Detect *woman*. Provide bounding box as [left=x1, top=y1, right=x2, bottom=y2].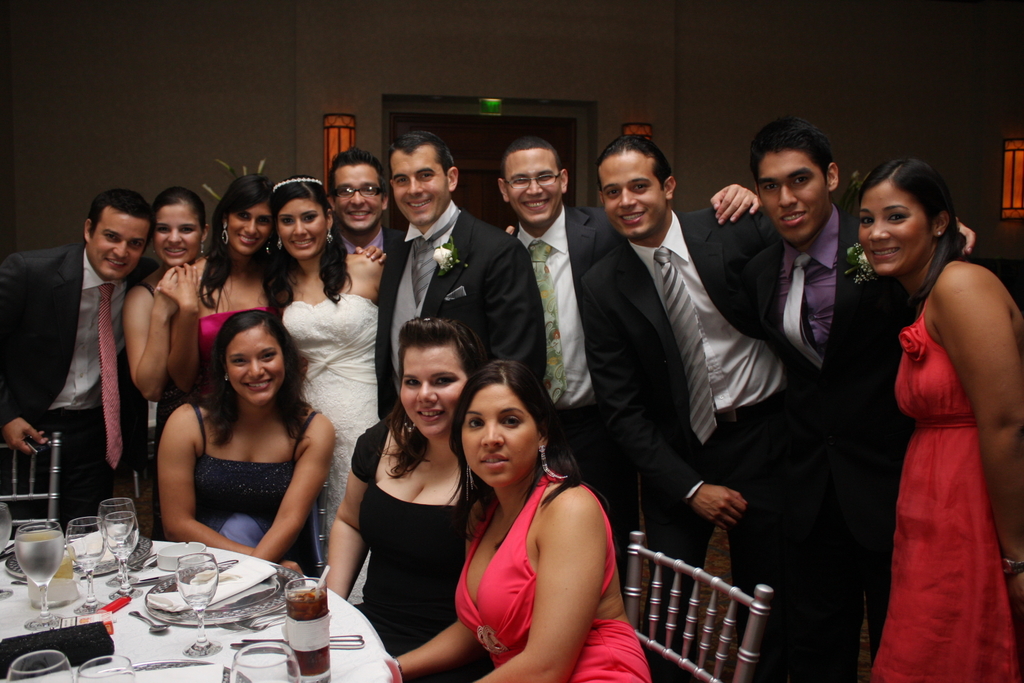
[left=119, top=188, right=208, bottom=395].
